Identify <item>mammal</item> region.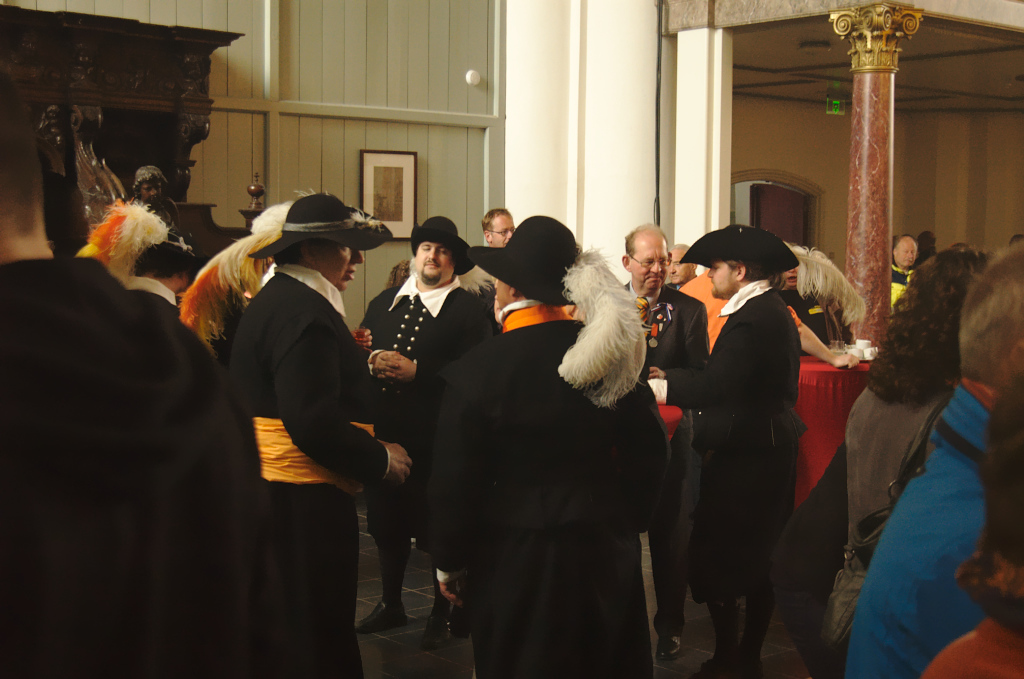
Region: {"left": 352, "top": 212, "right": 501, "bottom": 635}.
